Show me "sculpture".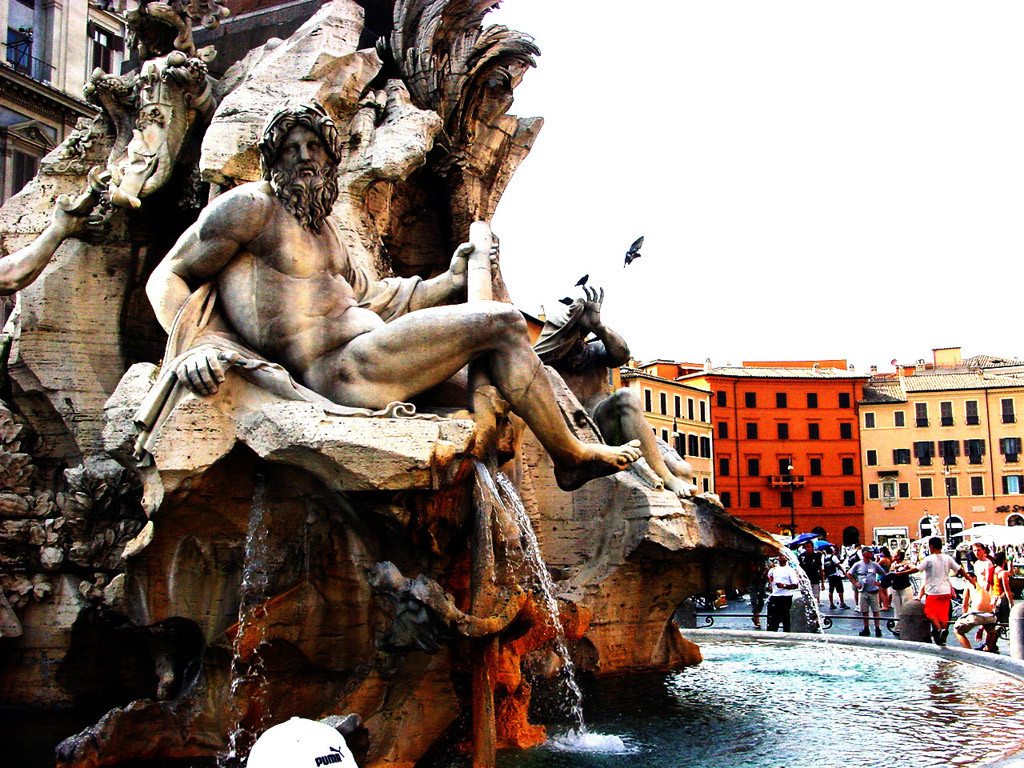
"sculpture" is here: [136,111,722,688].
